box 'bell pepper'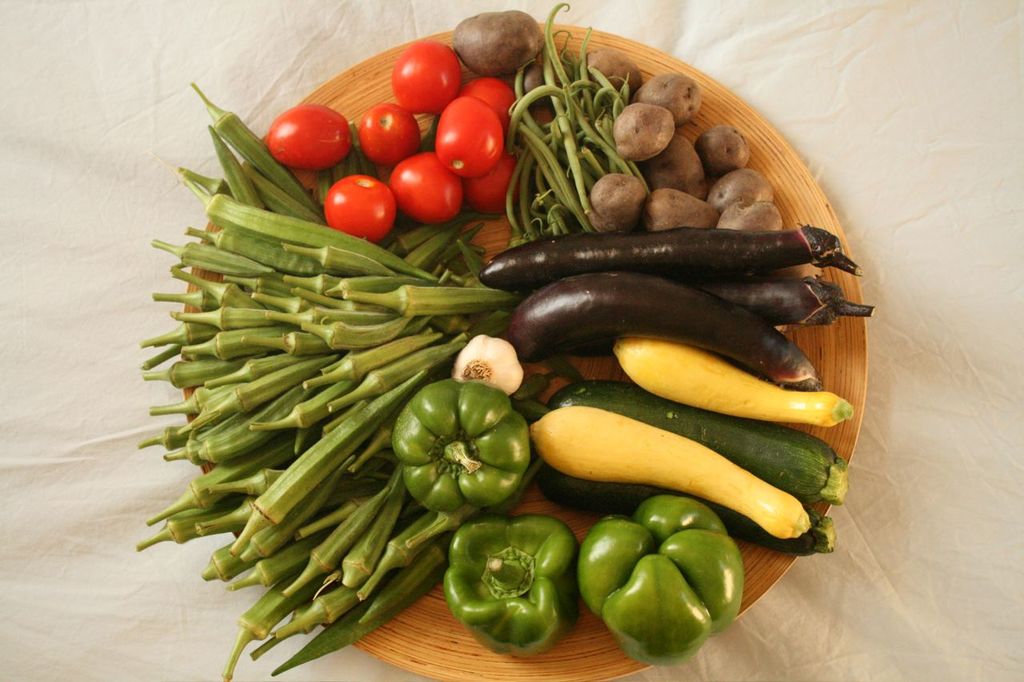
388 376 528 512
